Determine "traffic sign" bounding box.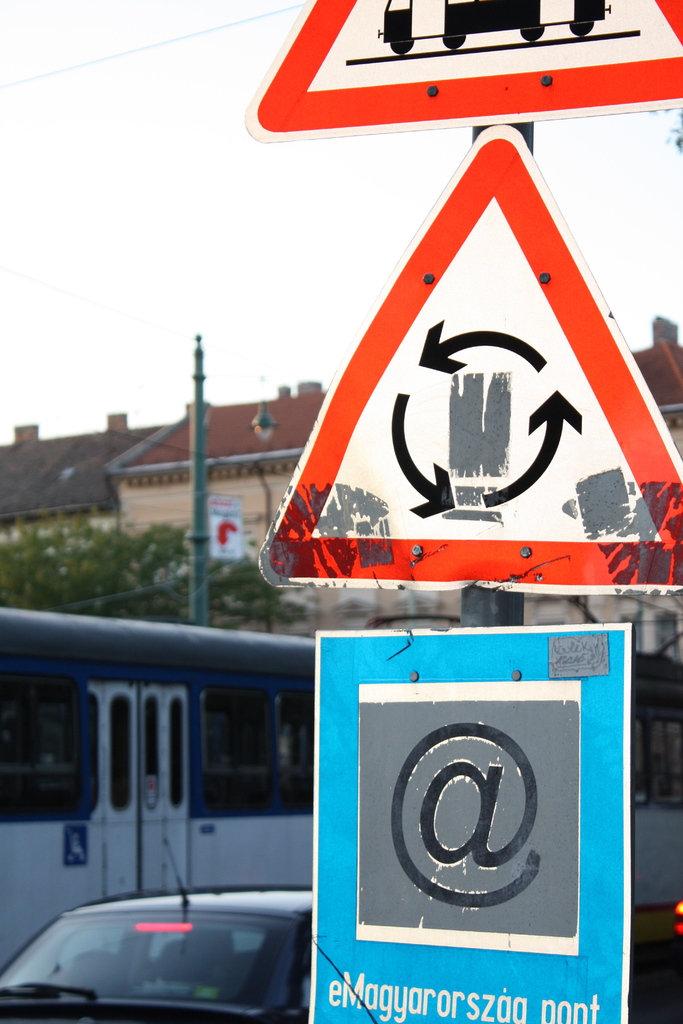
Determined: (x1=259, y1=122, x2=682, y2=603).
